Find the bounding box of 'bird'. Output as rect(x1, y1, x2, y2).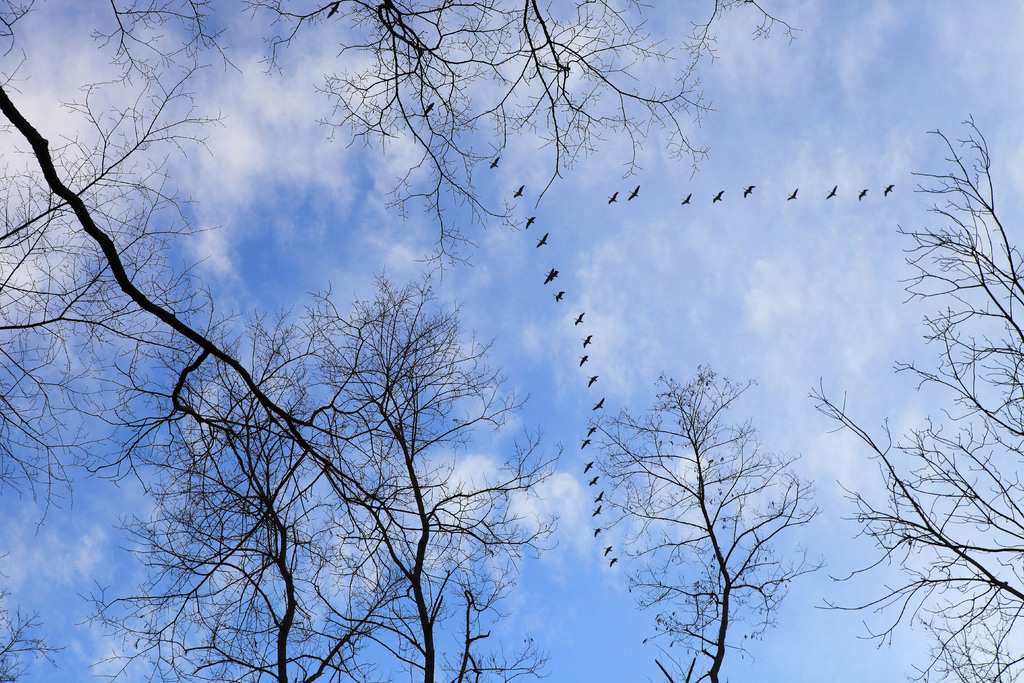
rect(609, 186, 622, 205).
